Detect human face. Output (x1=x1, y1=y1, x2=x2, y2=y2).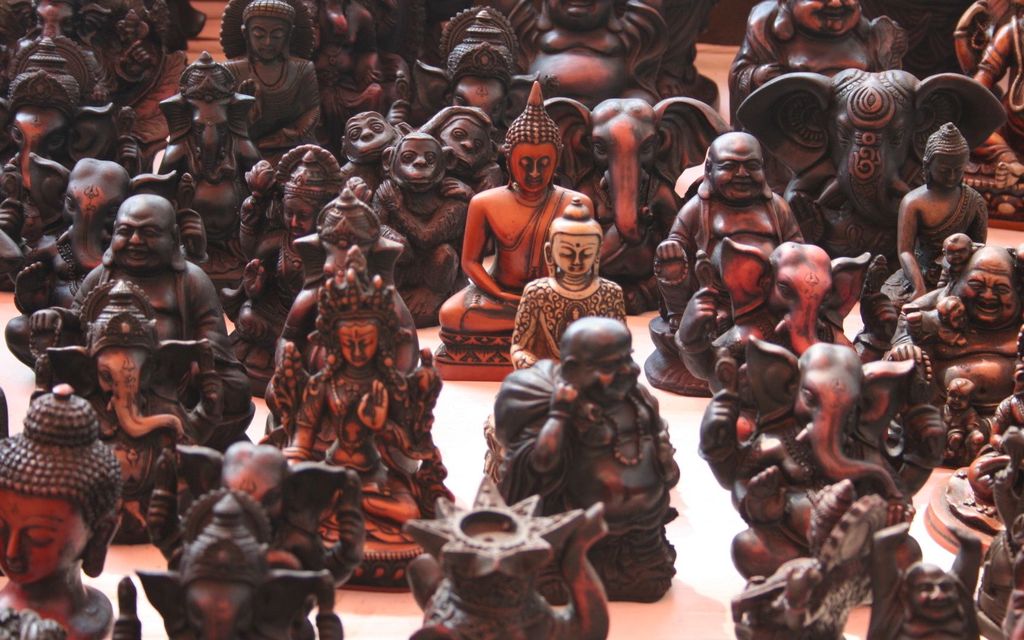
(x1=279, y1=198, x2=314, y2=237).
